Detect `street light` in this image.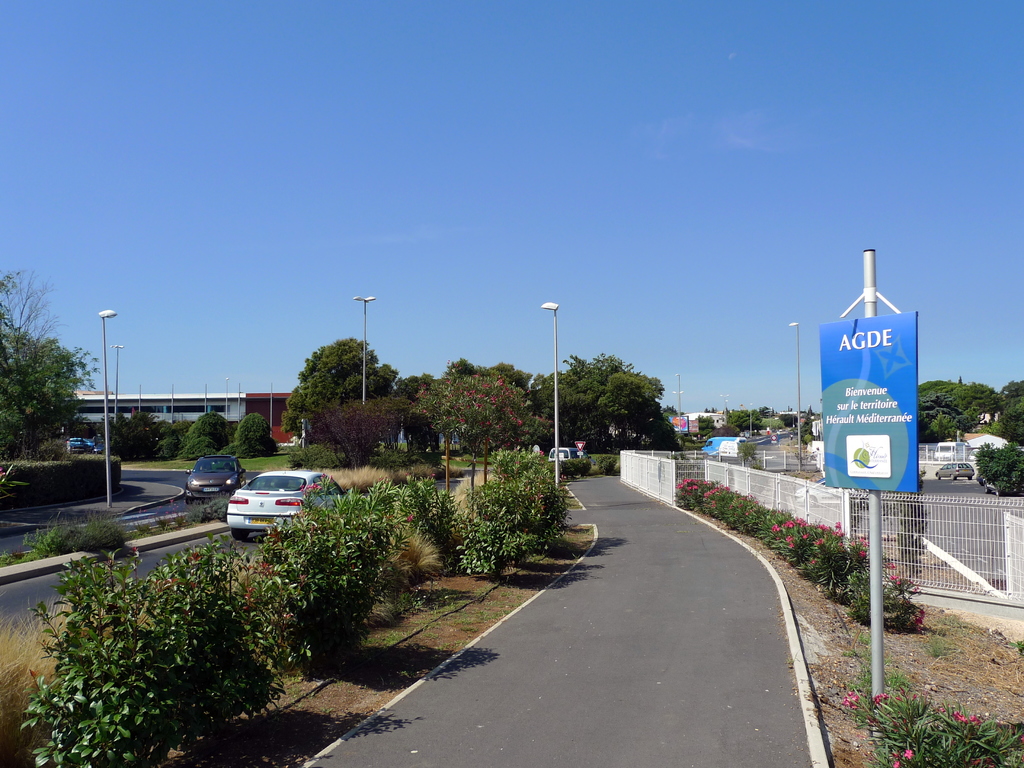
Detection: crop(747, 397, 760, 436).
